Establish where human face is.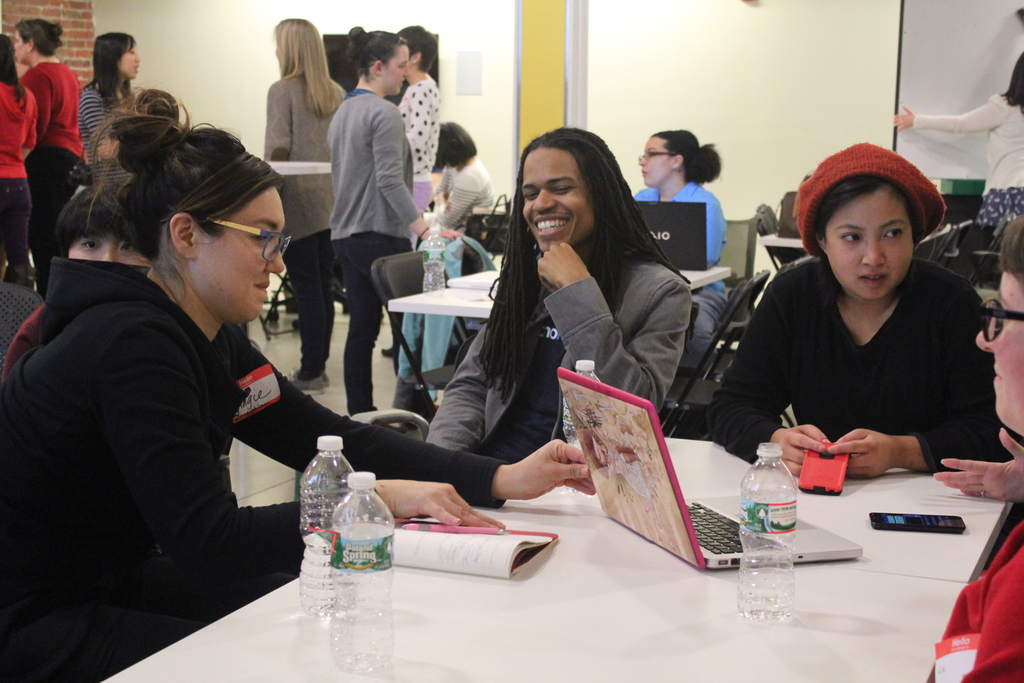
Established at bbox=[193, 175, 291, 315].
